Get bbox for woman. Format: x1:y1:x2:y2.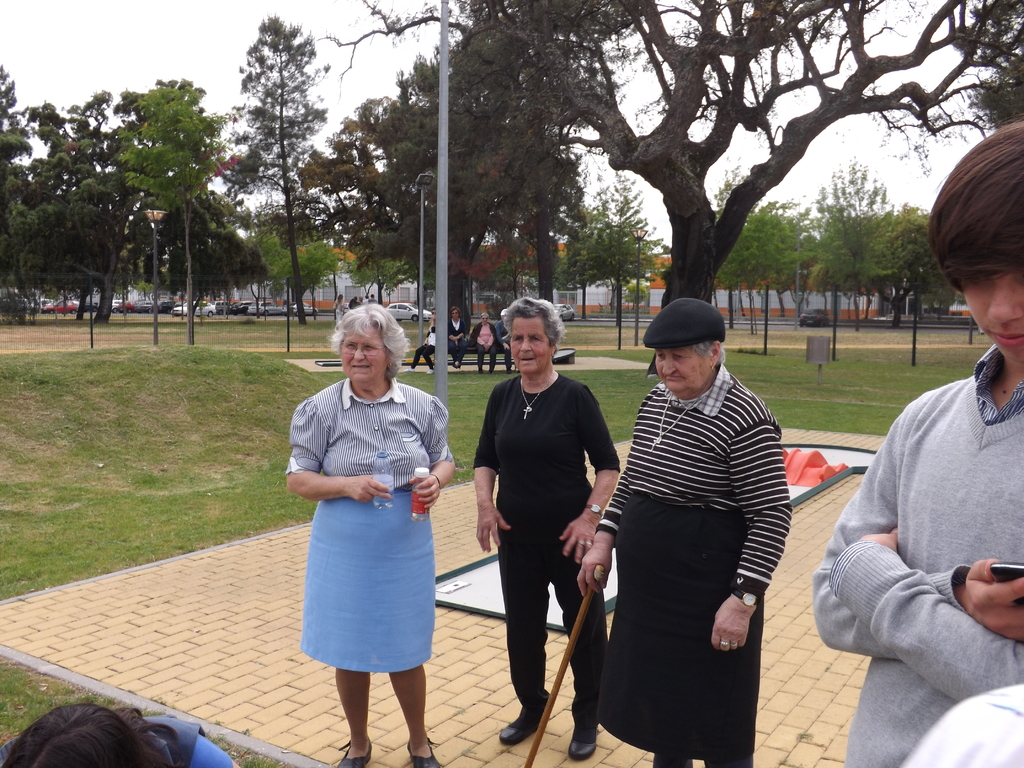
276:314:451:743.
